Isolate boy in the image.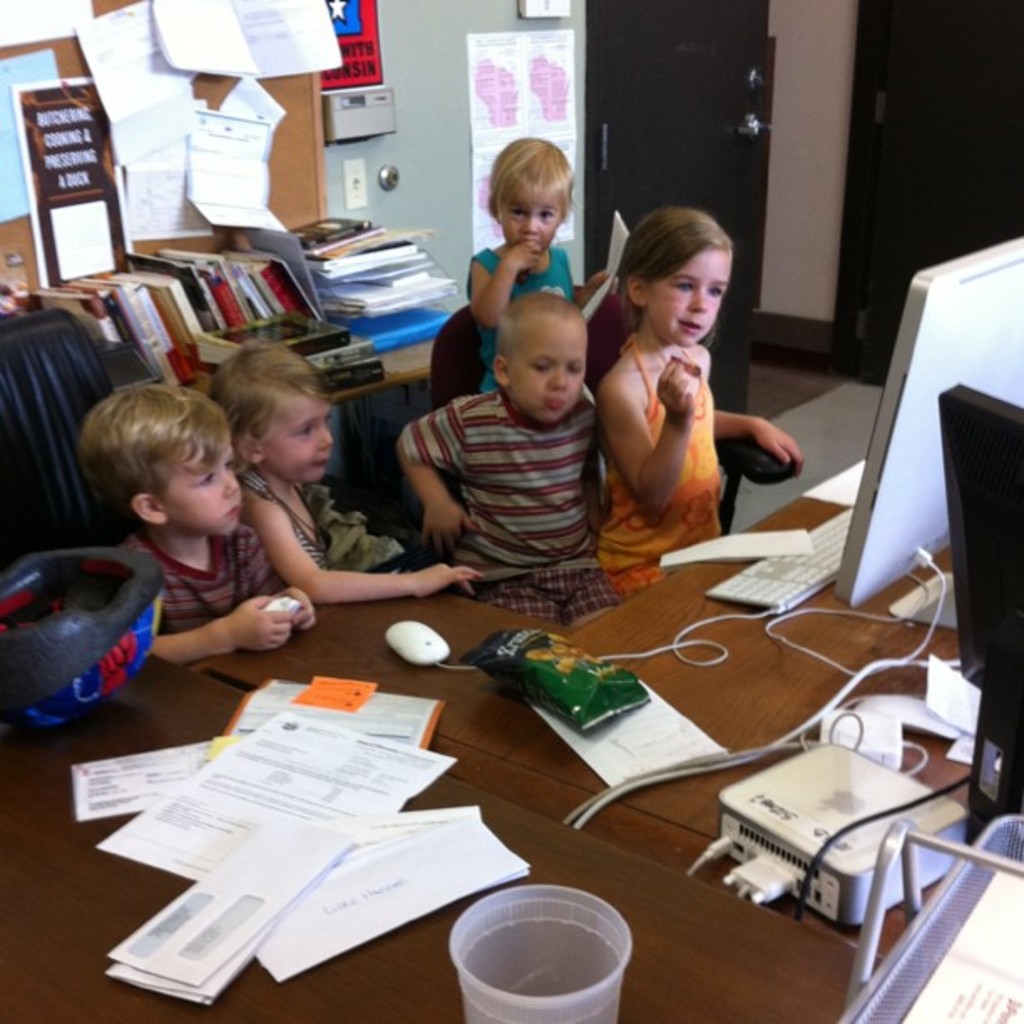
Isolated region: box=[77, 385, 320, 661].
